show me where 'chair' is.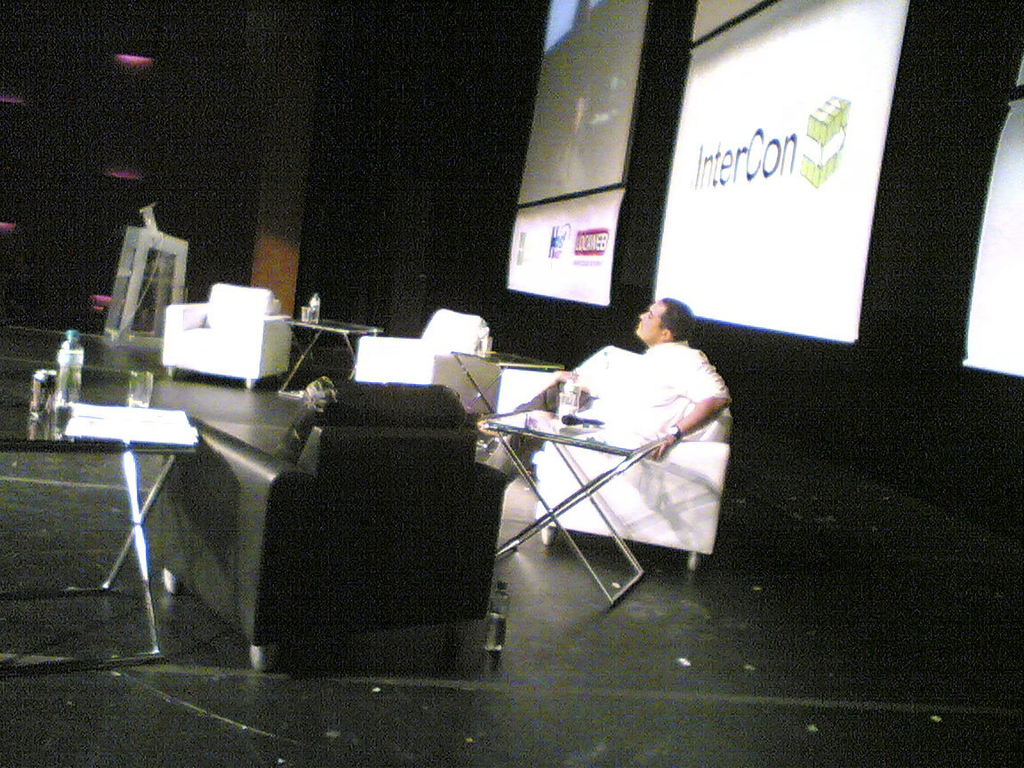
'chair' is at <box>156,377,508,671</box>.
